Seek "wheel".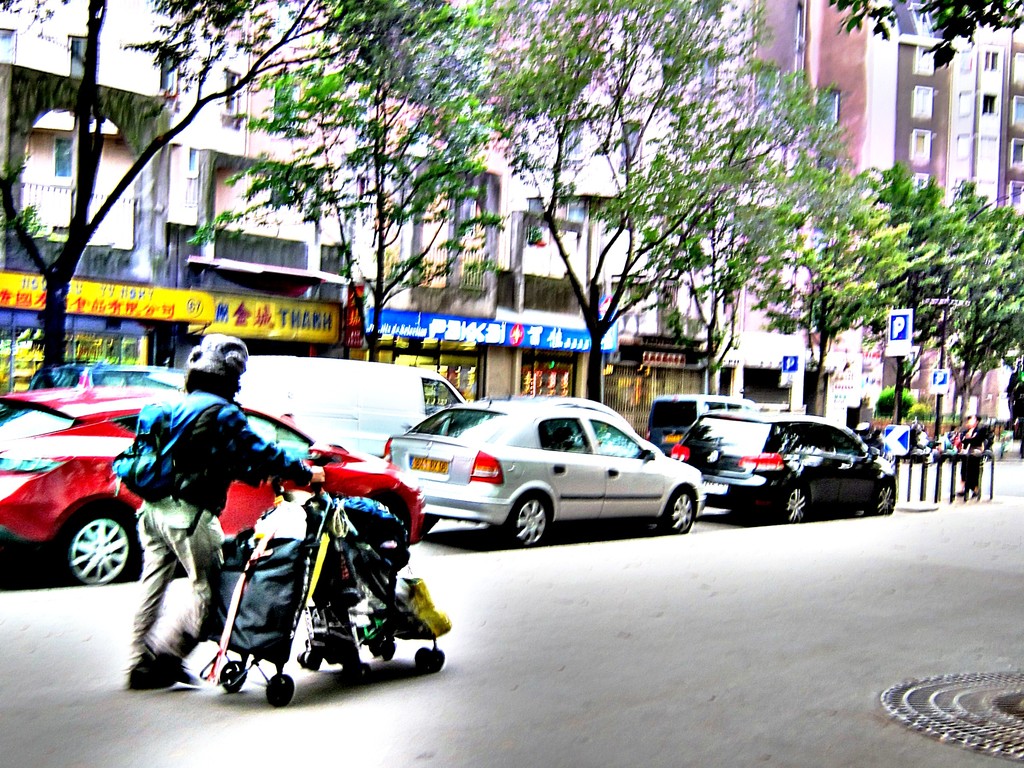
[left=62, top=512, right=133, bottom=584].
